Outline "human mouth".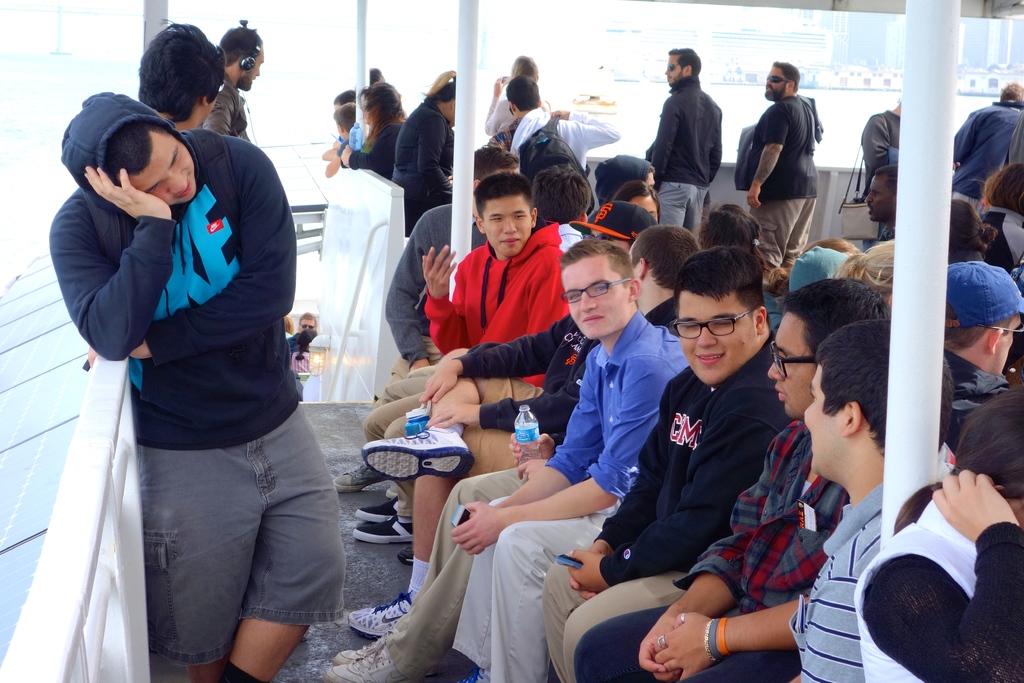
Outline: [x1=693, y1=350, x2=726, y2=367].
